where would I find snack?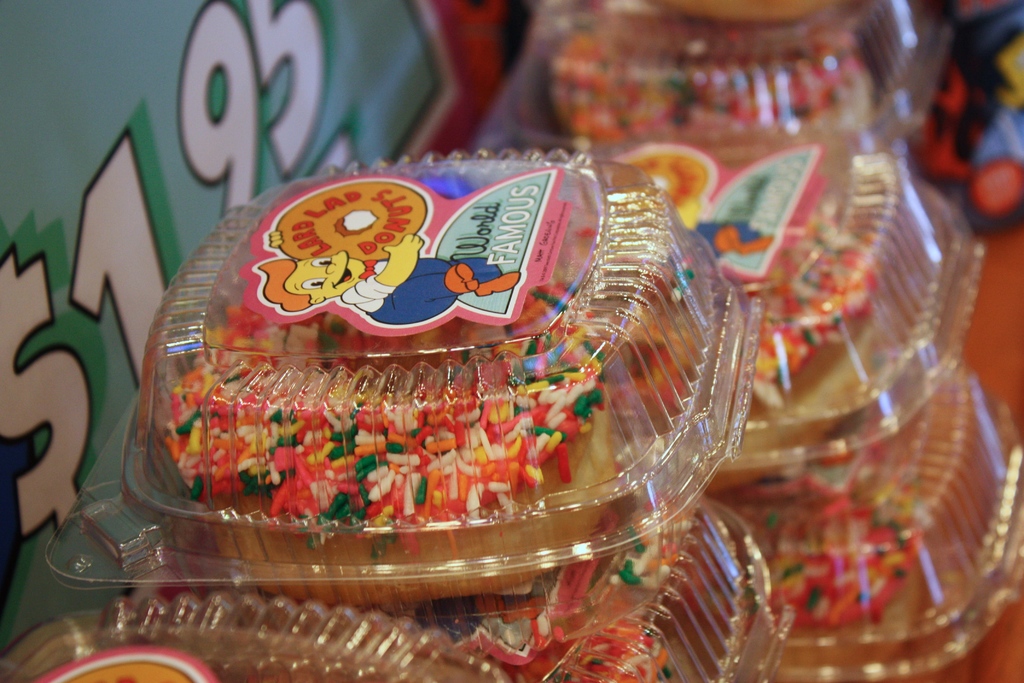
At {"left": 538, "top": 0, "right": 895, "bottom": 171}.
